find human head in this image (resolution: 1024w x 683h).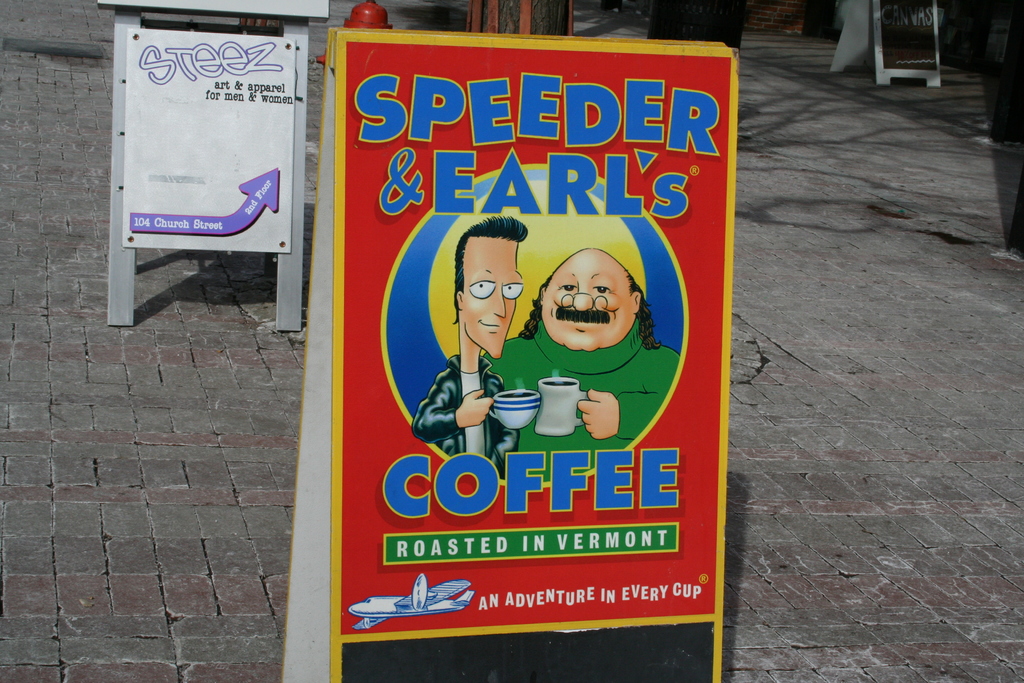
<box>454,214,529,360</box>.
